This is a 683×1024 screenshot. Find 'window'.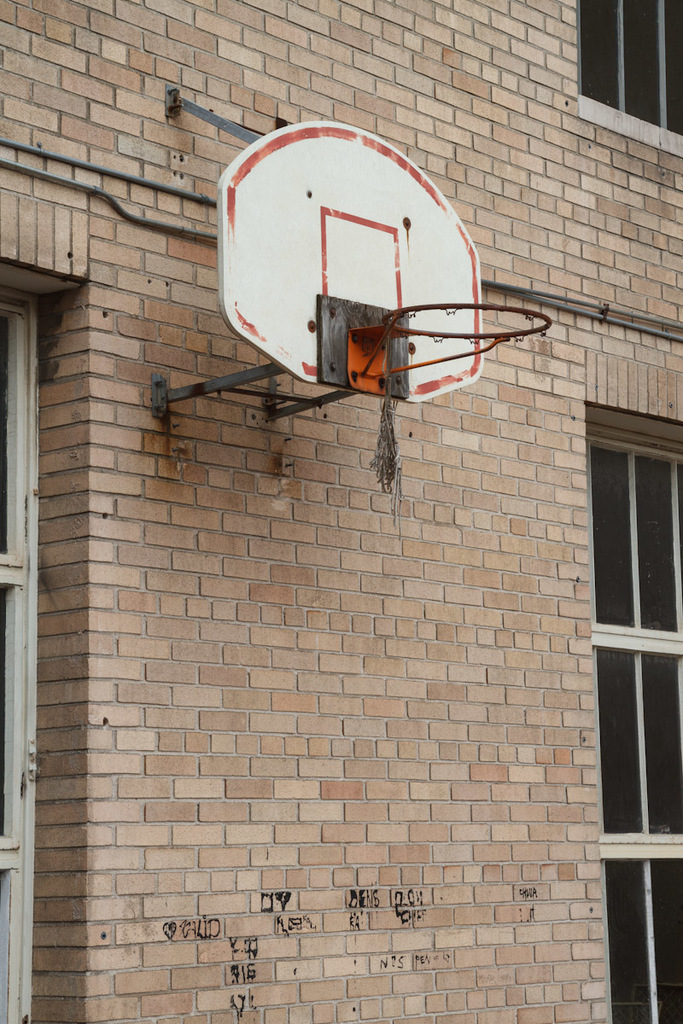
Bounding box: [left=0, top=270, right=41, bottom=1023].
